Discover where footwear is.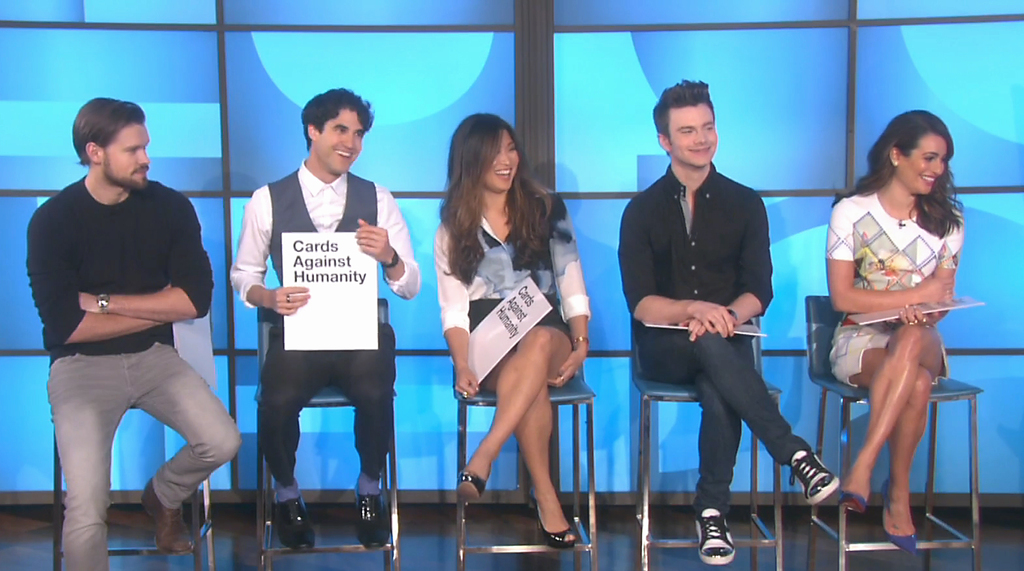
Discovered at 273,476,317,548.
